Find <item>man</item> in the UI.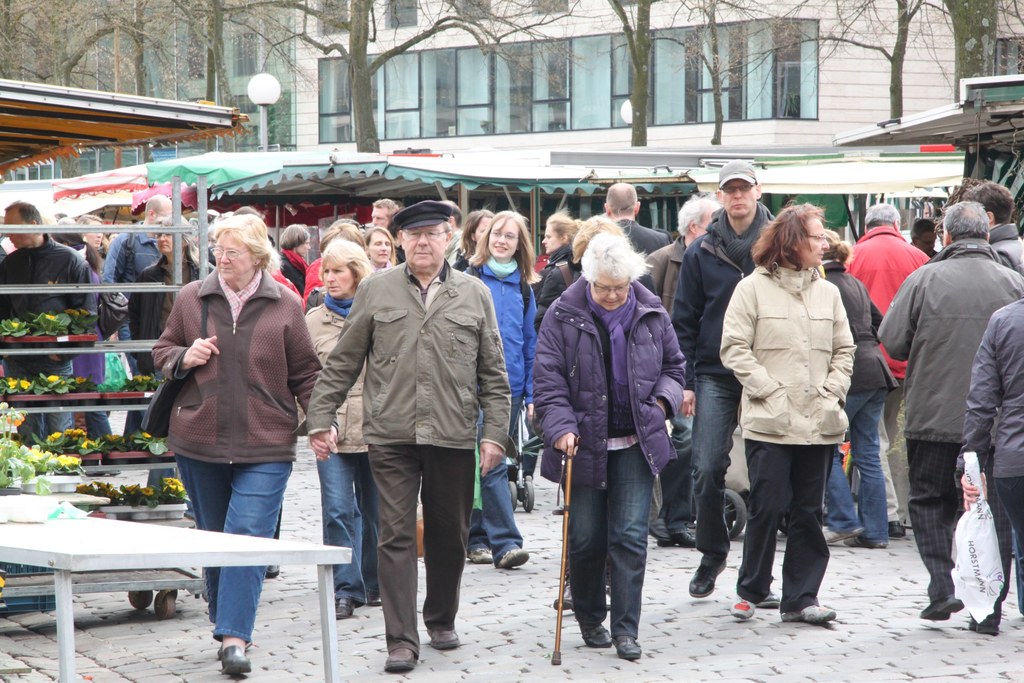
UI element at x1=604 y1=184 x2=672 y2=263.
